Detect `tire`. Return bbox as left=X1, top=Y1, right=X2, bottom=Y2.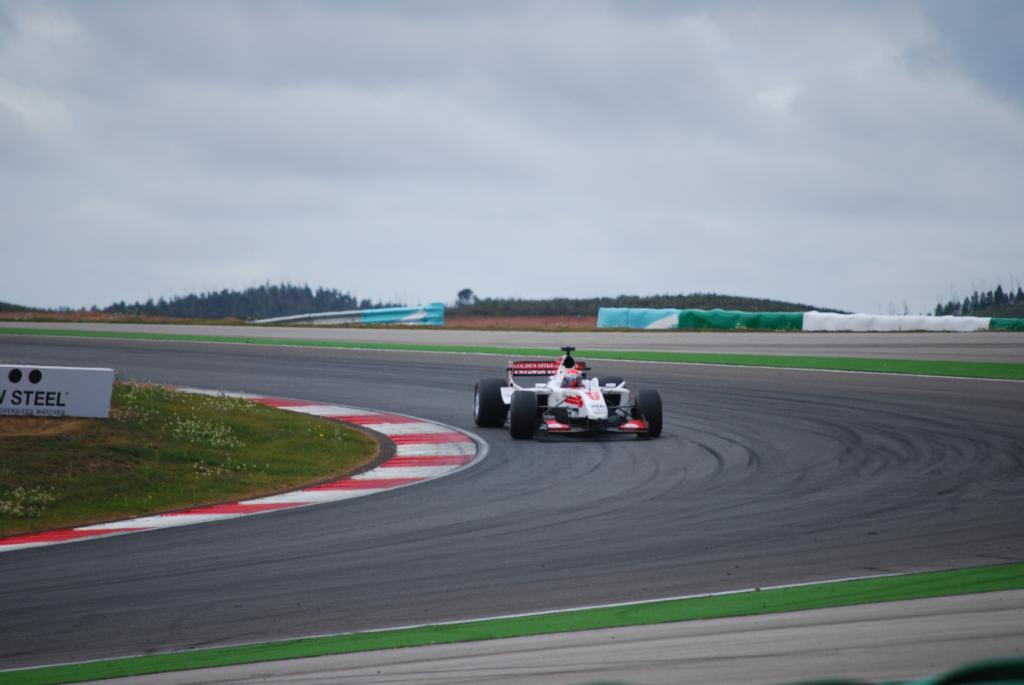
left=509, top=390, right=538, bottom=437.
